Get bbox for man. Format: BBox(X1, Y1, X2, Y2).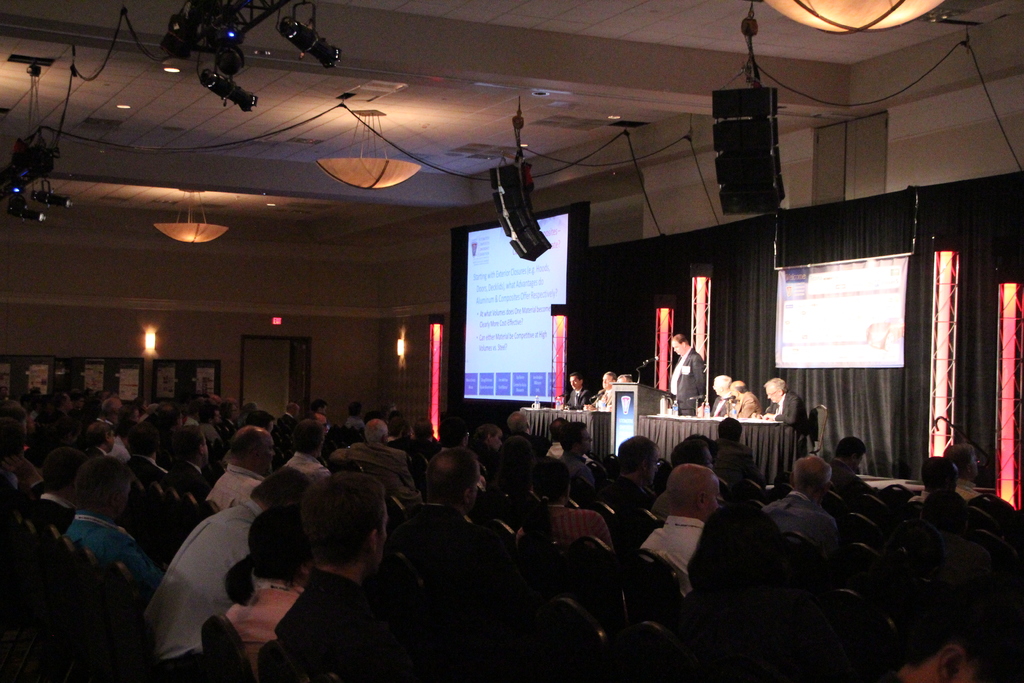
BBox(661, 333, 712, 418).
